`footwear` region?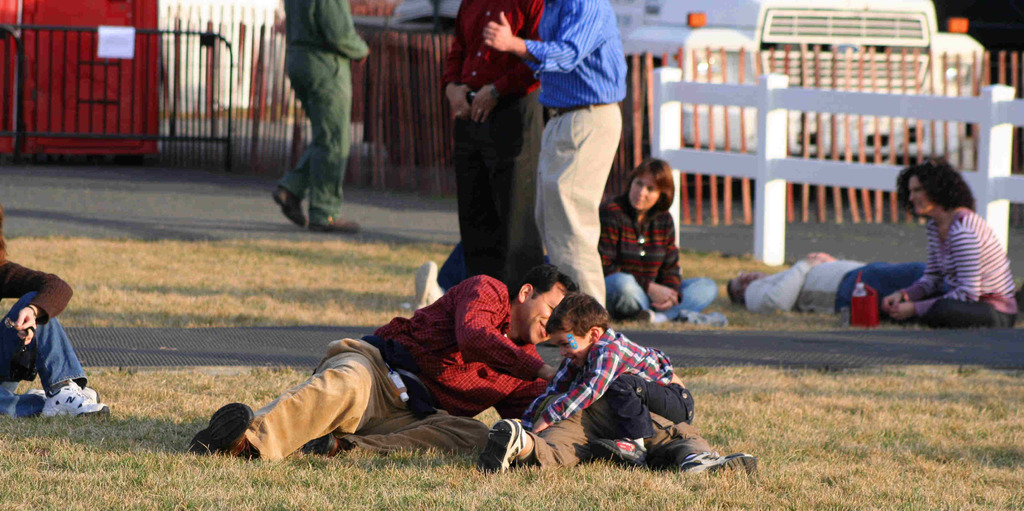
(416,260,446,308)
